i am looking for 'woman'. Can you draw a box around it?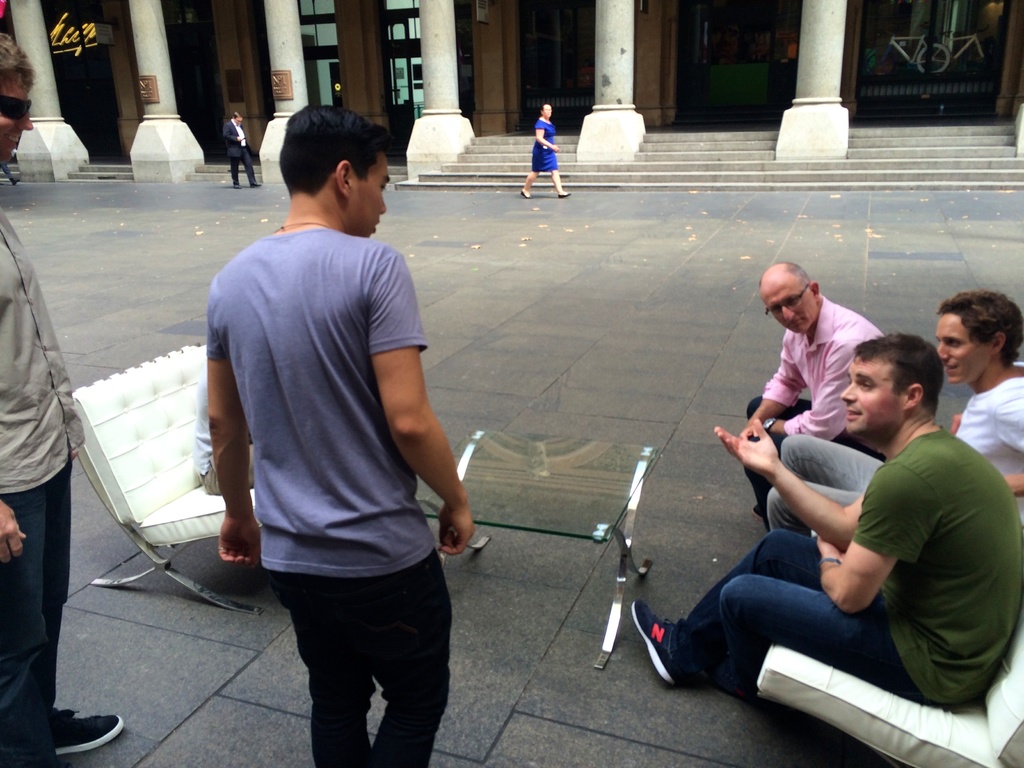
Sure, the bounding box is rect(516, 103, 572, 198).
